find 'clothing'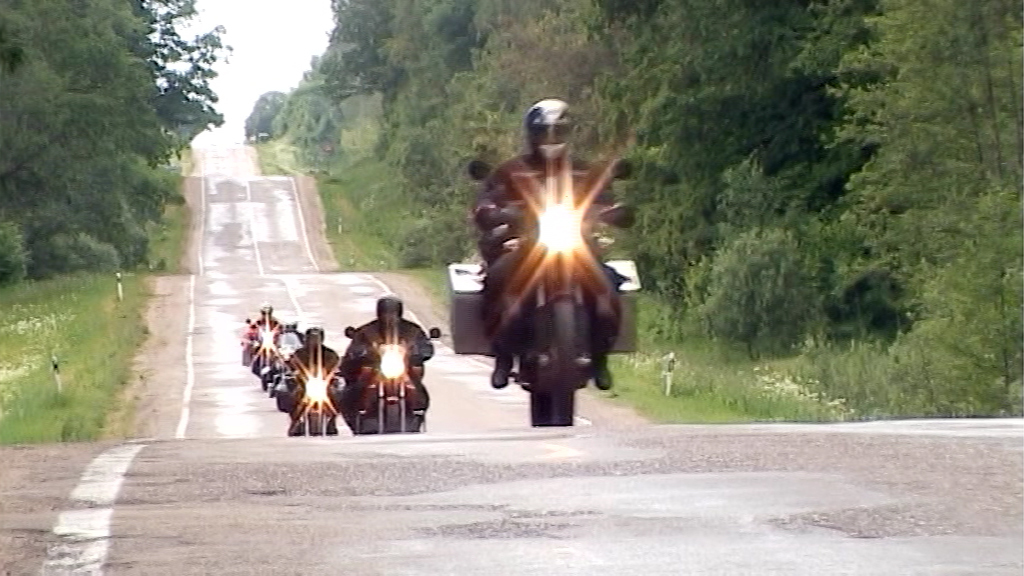
[x1=289, y1=343, x2=346, y2=415]
